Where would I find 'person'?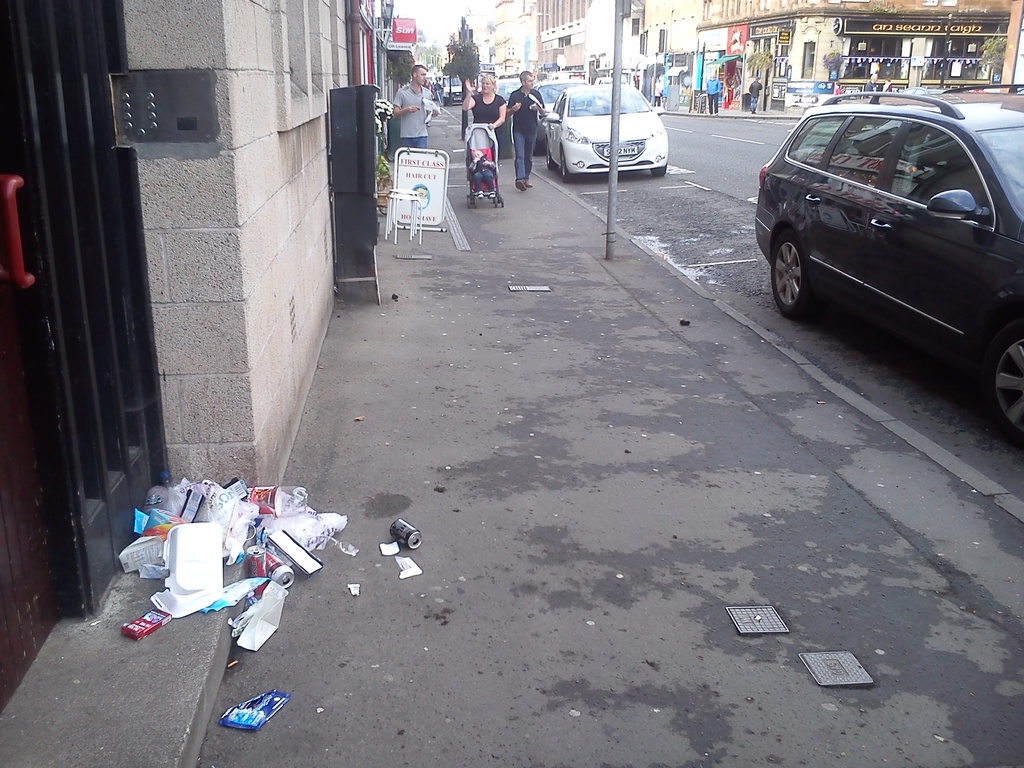
At (left=463, top=72, right=509, bottom=165).
